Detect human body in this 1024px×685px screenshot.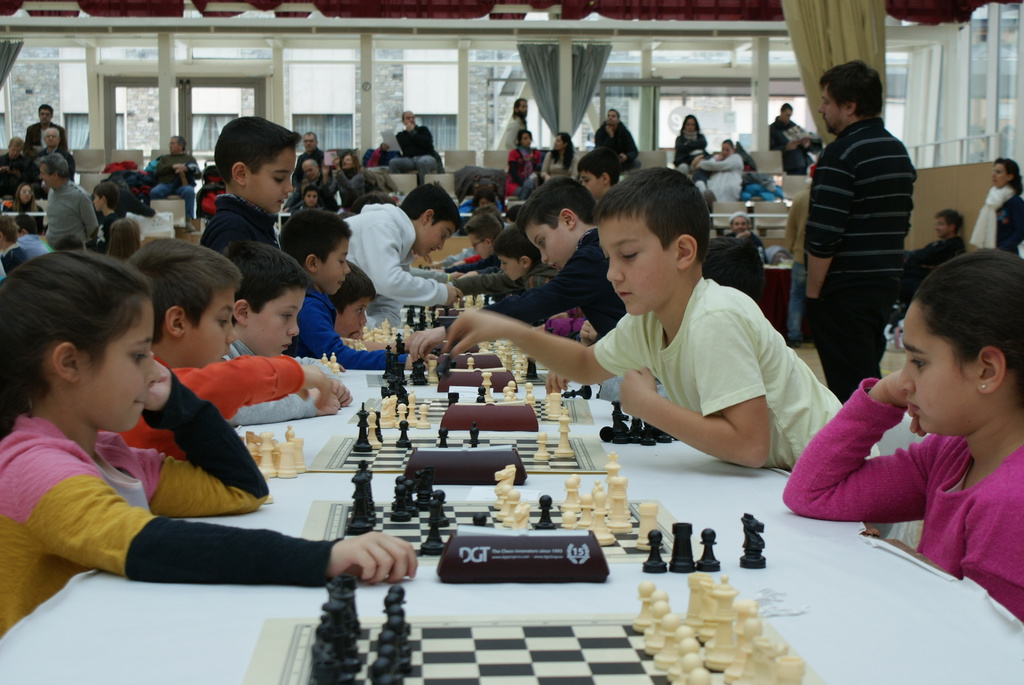
Detection: bbox(90, 212, 120, 256).
